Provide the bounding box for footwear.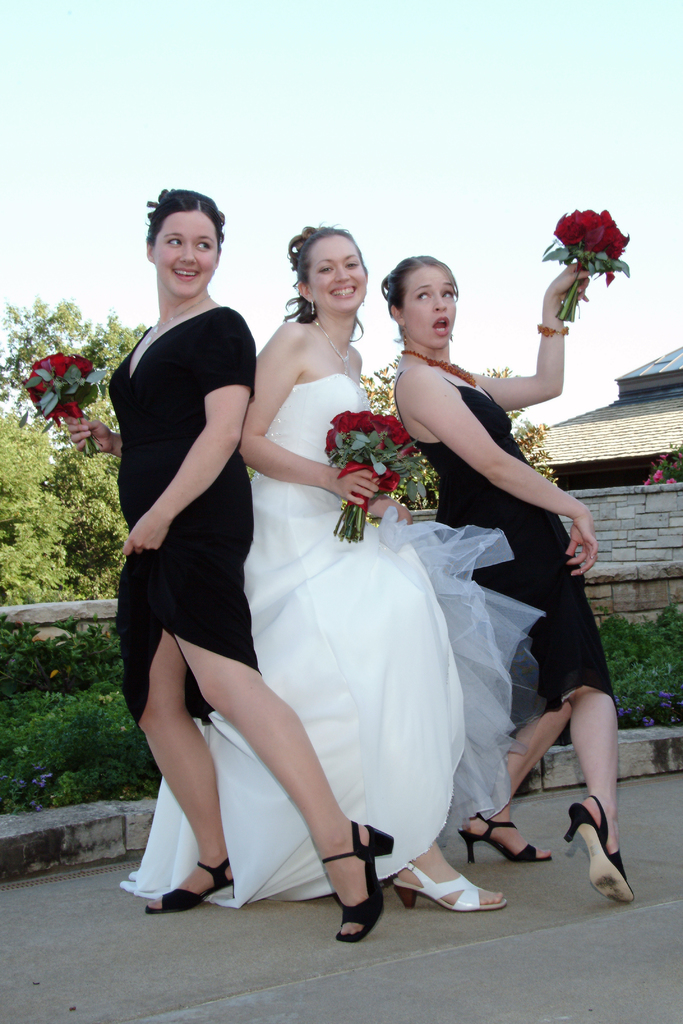
{"x1": 393, "y1": 858, "x2": 507, "y2": 910}.
